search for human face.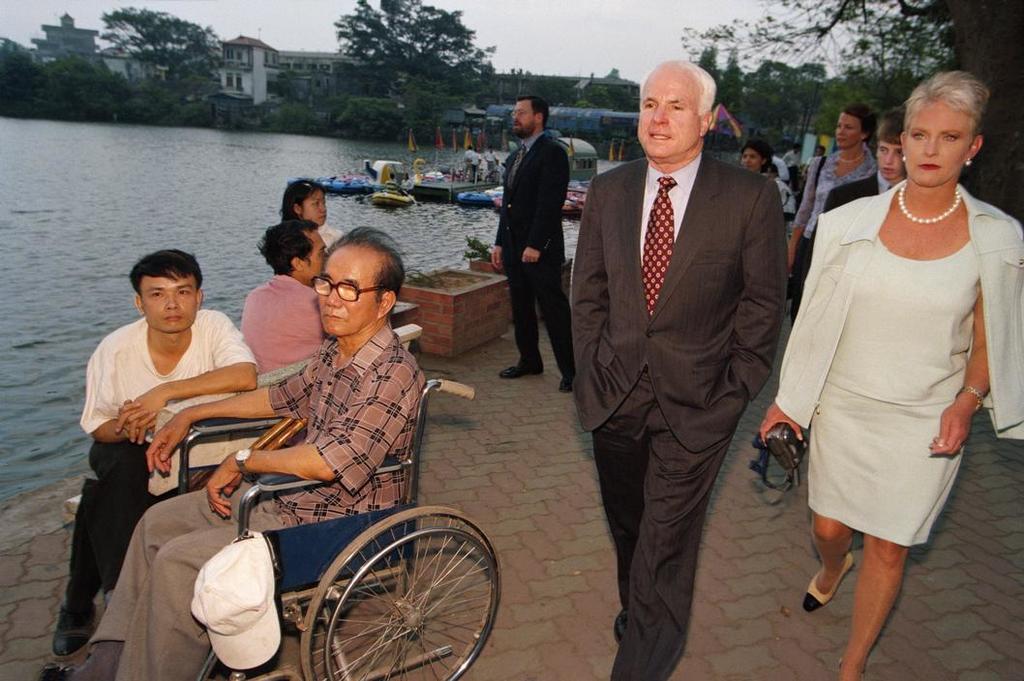
Found at locate(639, 85, 701, 158).
